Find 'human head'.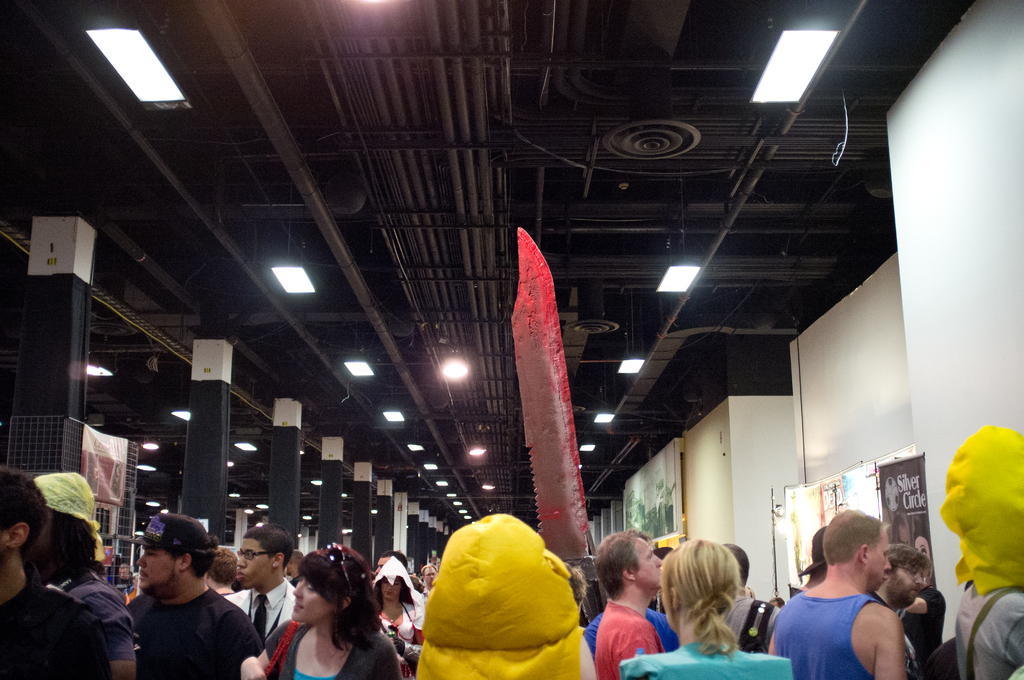
detection(724, 542, 751, 588).
